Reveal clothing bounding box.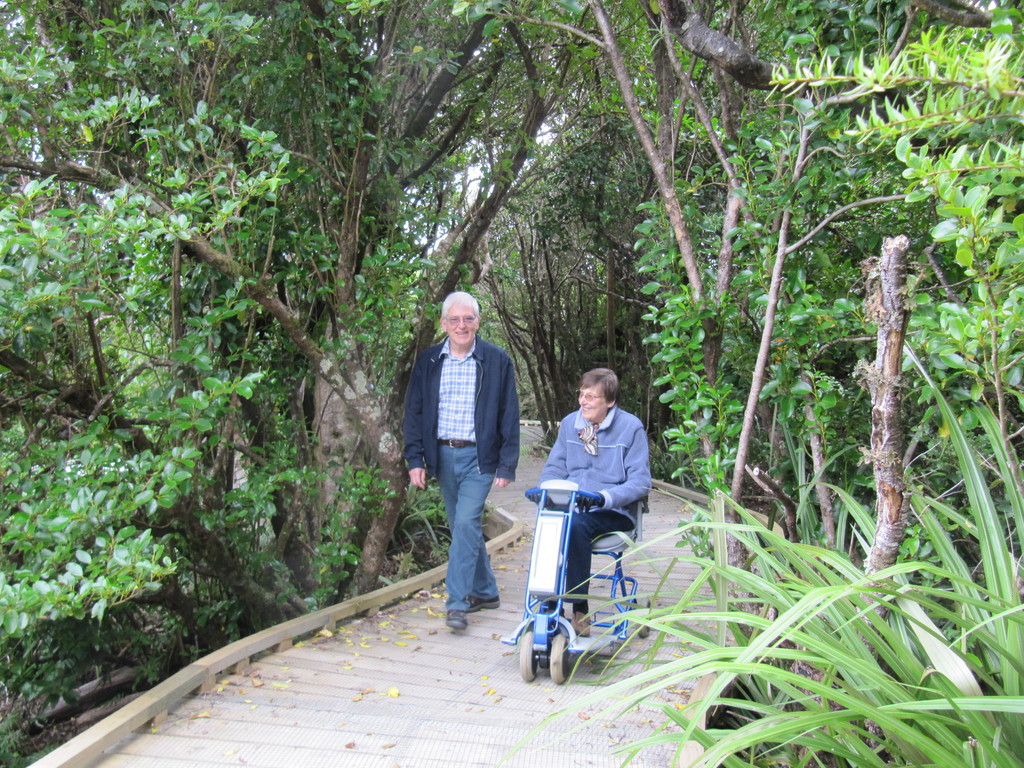
Revealed: Rect(402, 335, 521, 600).
